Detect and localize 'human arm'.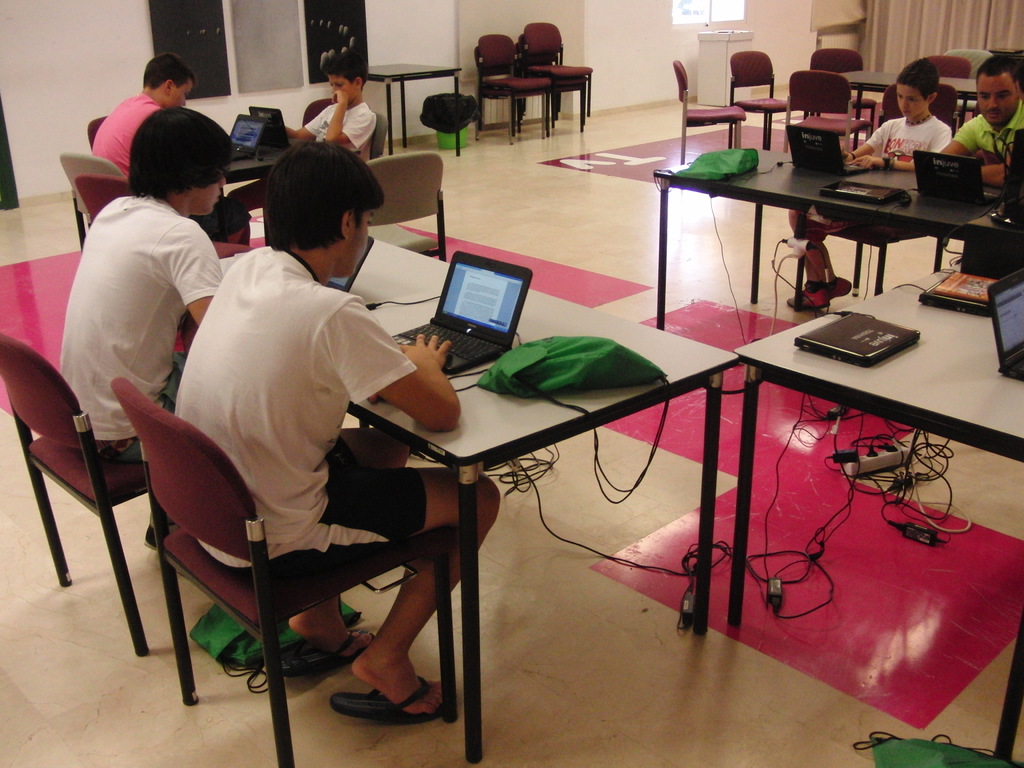
Localized at <region>849, 127, 949, 170</region>.
